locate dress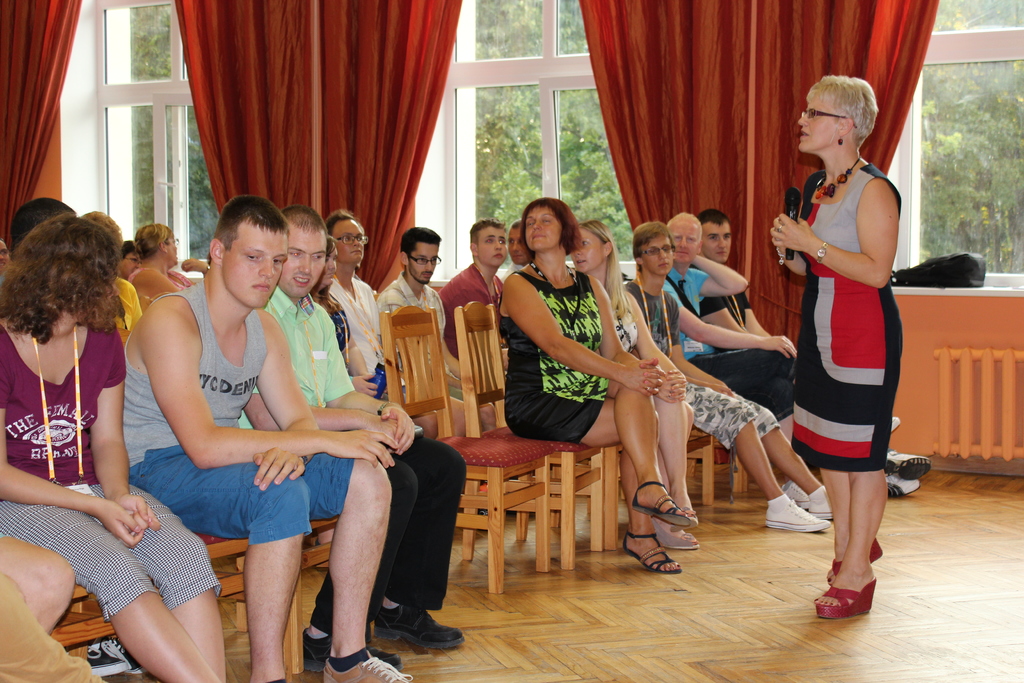
pyautogui.locateOnScreen(791, 171, 901, 477)
